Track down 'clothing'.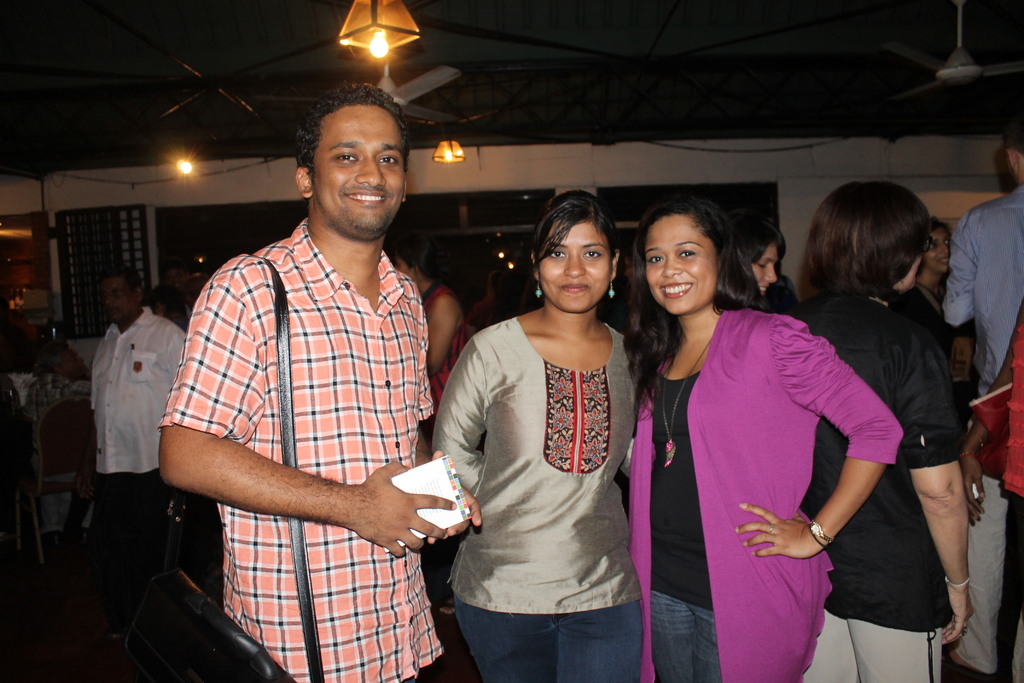
Tracked to 796,283,961,682.
